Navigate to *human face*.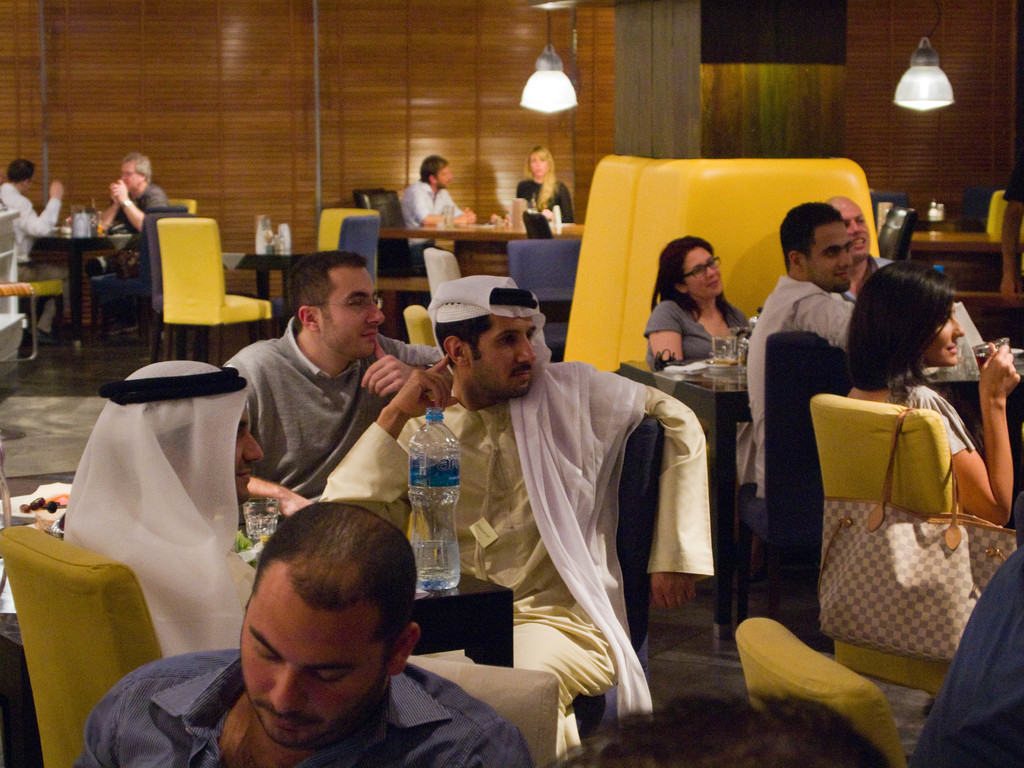
Navigation target: BBox(120, 166, 141, 189).
